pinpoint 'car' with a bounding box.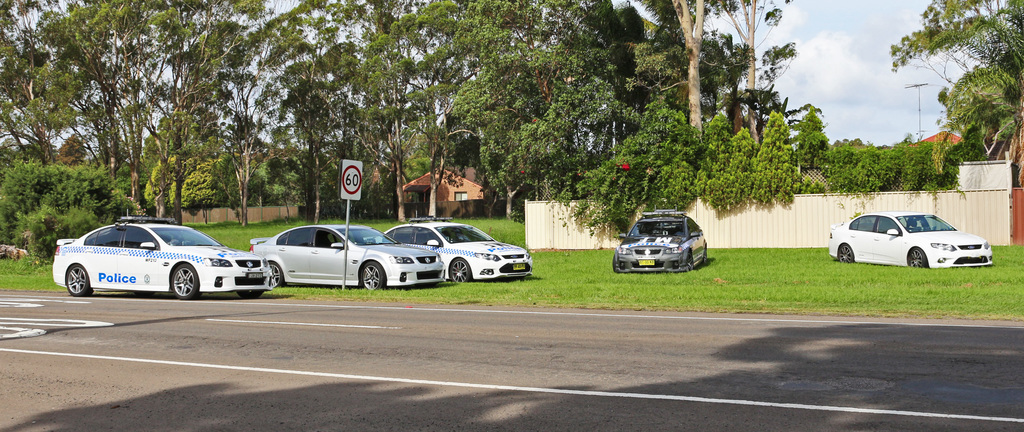
left=829, top=211, right=995, bottom=270.
